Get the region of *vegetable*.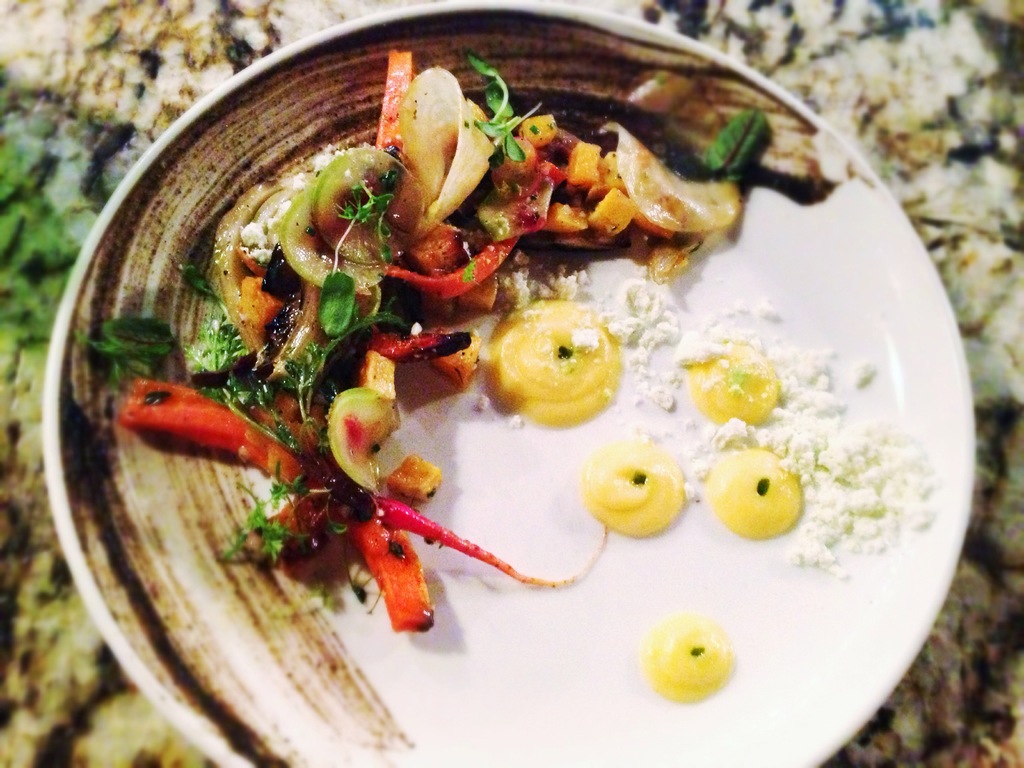
BBox(155, 39, 880, 696).
